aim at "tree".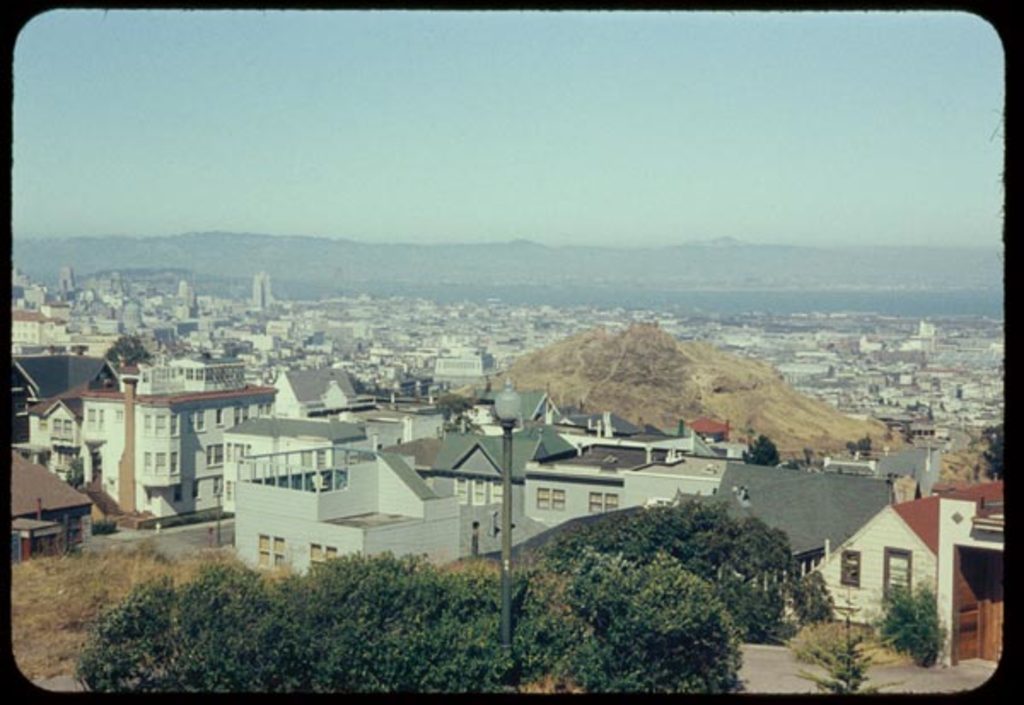
Aimed at locate(794, 626, 901, 696).
